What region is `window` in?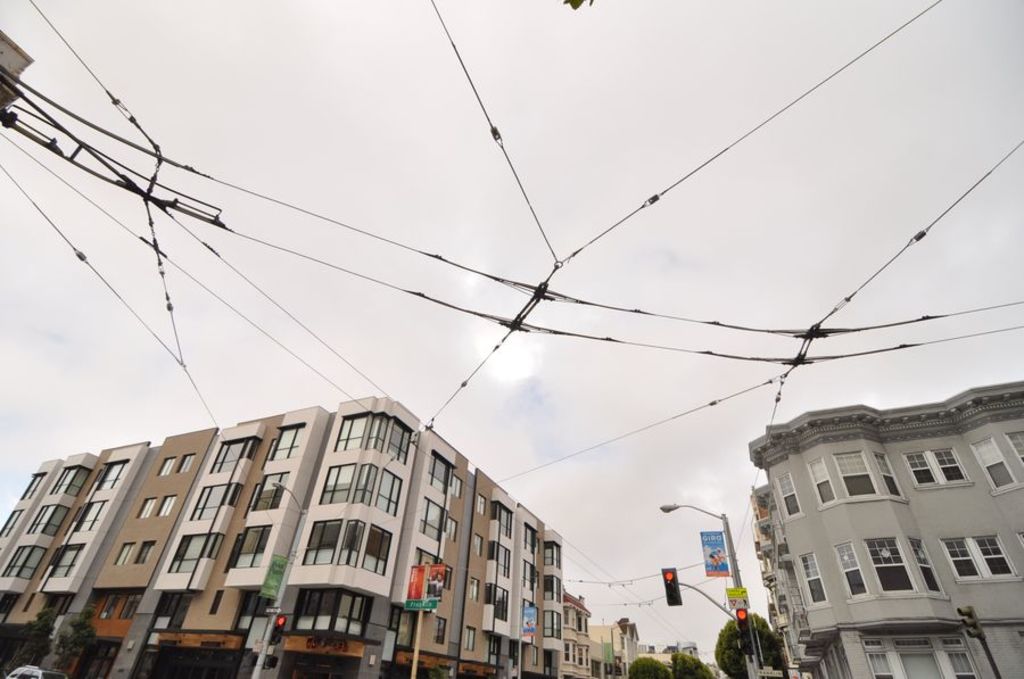
Rect(903, 446, 965, 488).
